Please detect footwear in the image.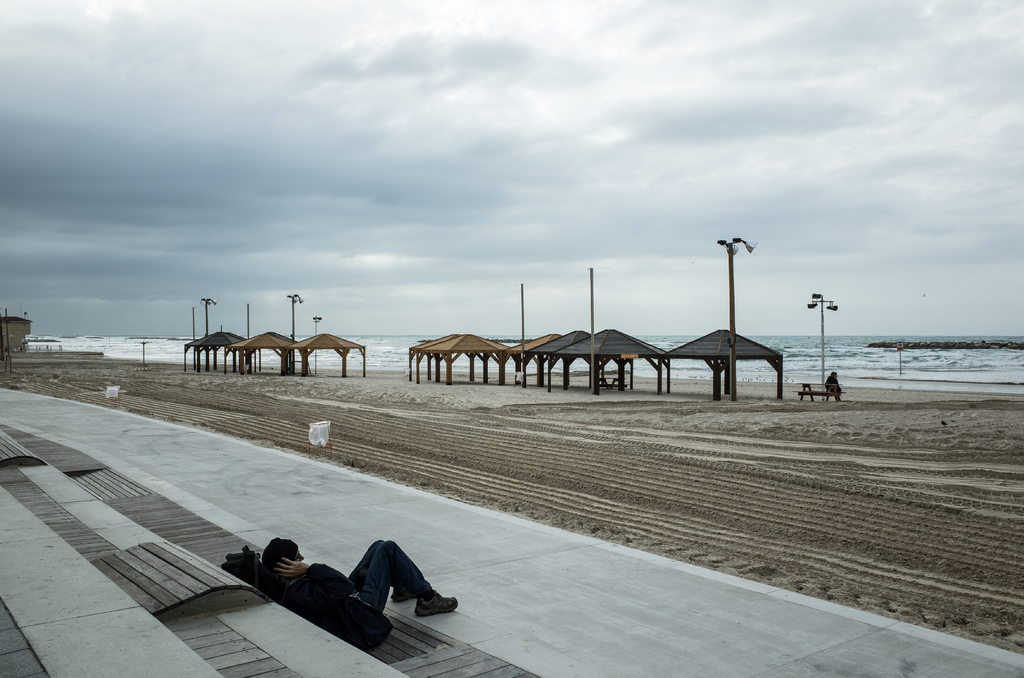
(x1=390, y1=585, x2=414, y2=602).
